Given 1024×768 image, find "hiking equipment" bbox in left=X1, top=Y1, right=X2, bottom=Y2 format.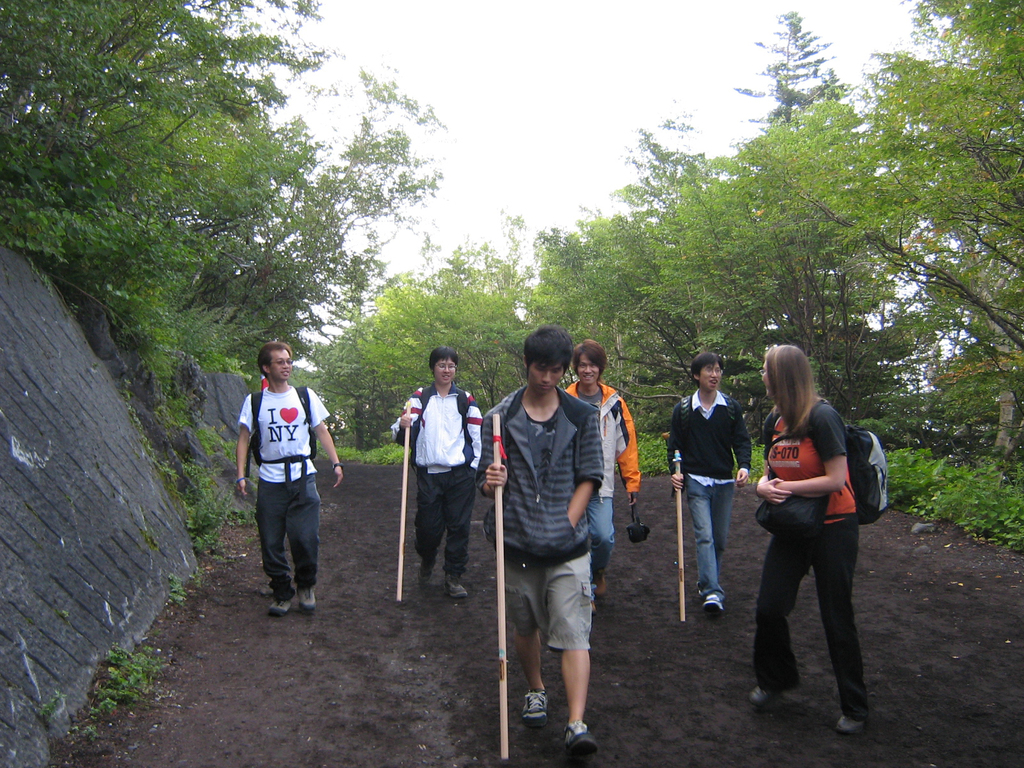
left=762, top=399, right=898, bottom=521.
